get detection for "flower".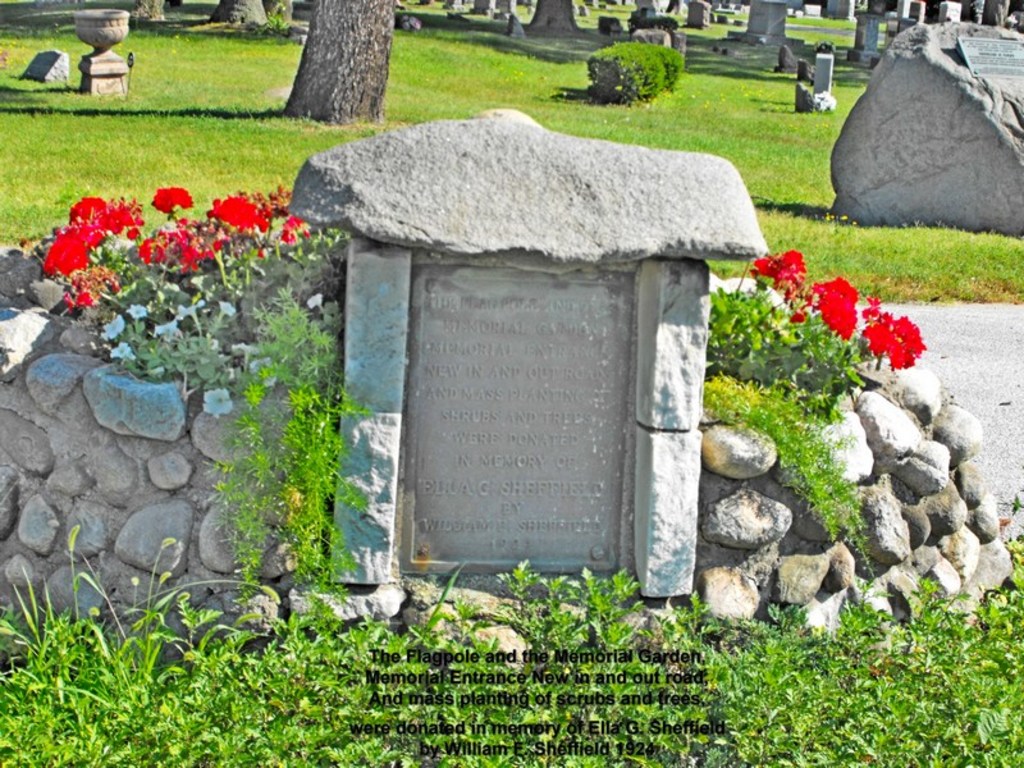
Detection: bbox(250, 353, 270, 376).
